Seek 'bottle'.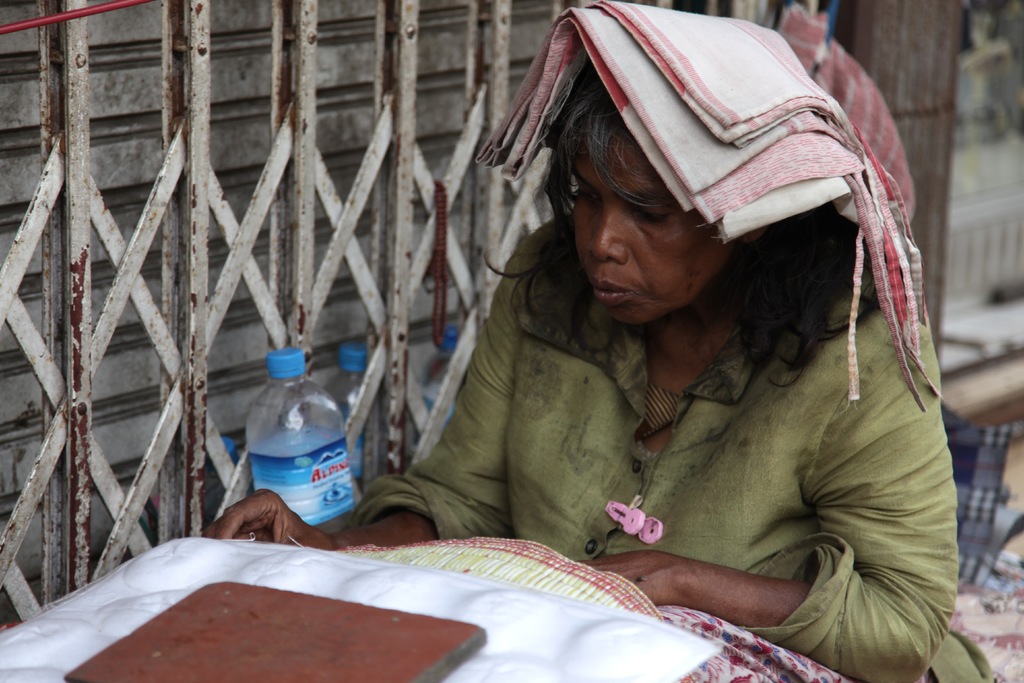
<box>413,325,469,466</box>.
